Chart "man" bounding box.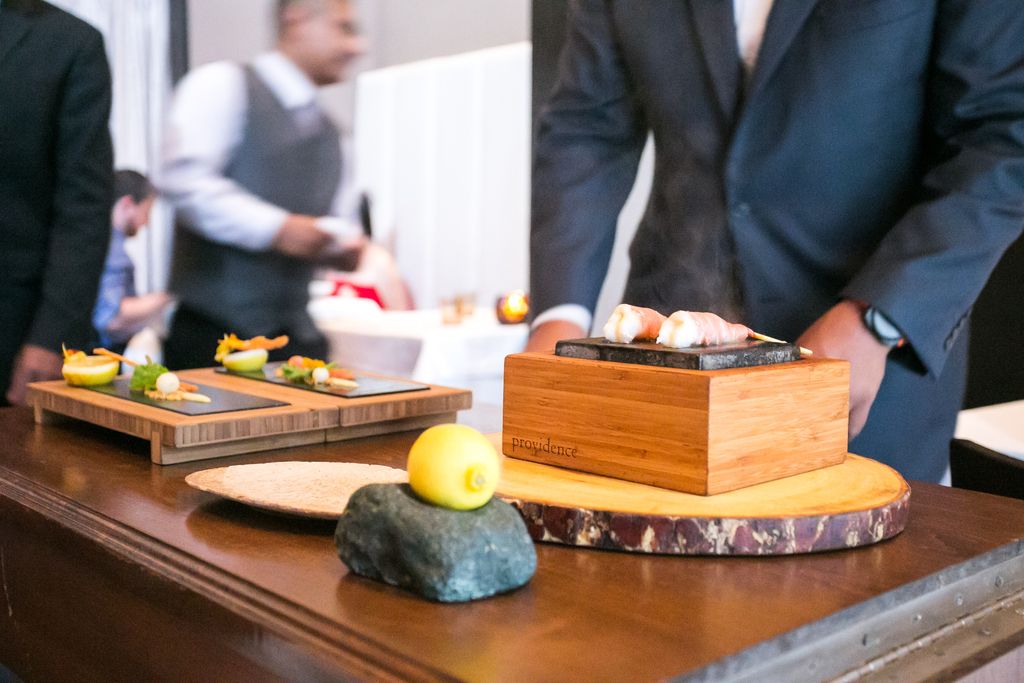
Charted: x1=525, y1=0, x2=1023, y2=488.
